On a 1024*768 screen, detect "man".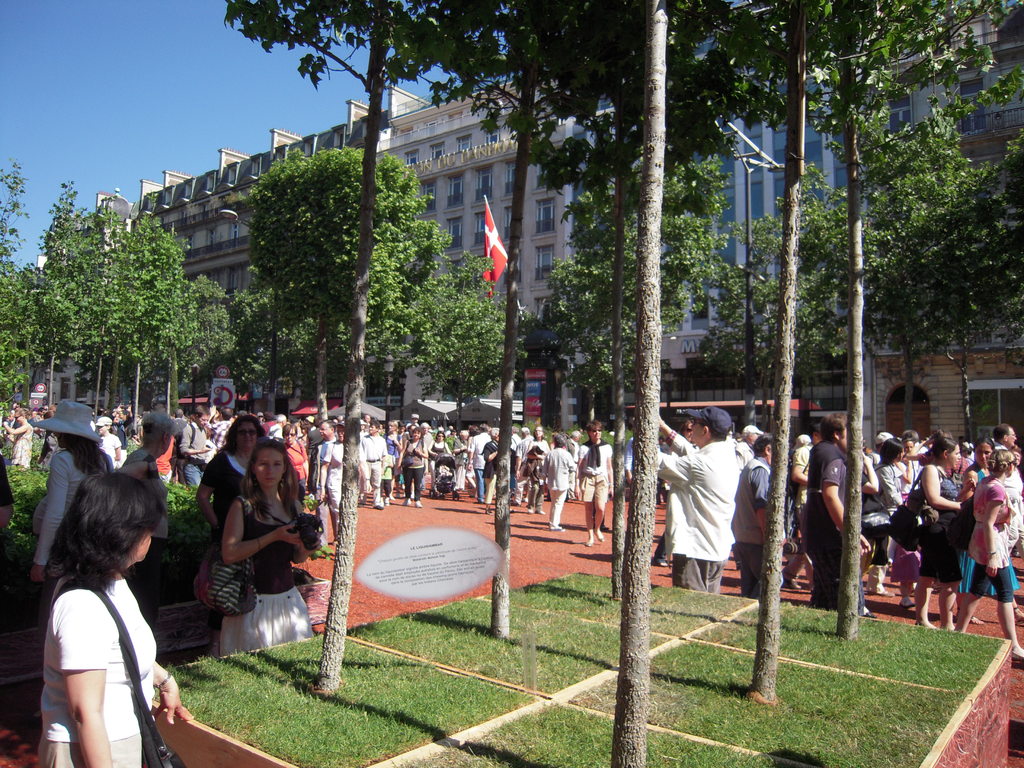
357,422,380,509.
